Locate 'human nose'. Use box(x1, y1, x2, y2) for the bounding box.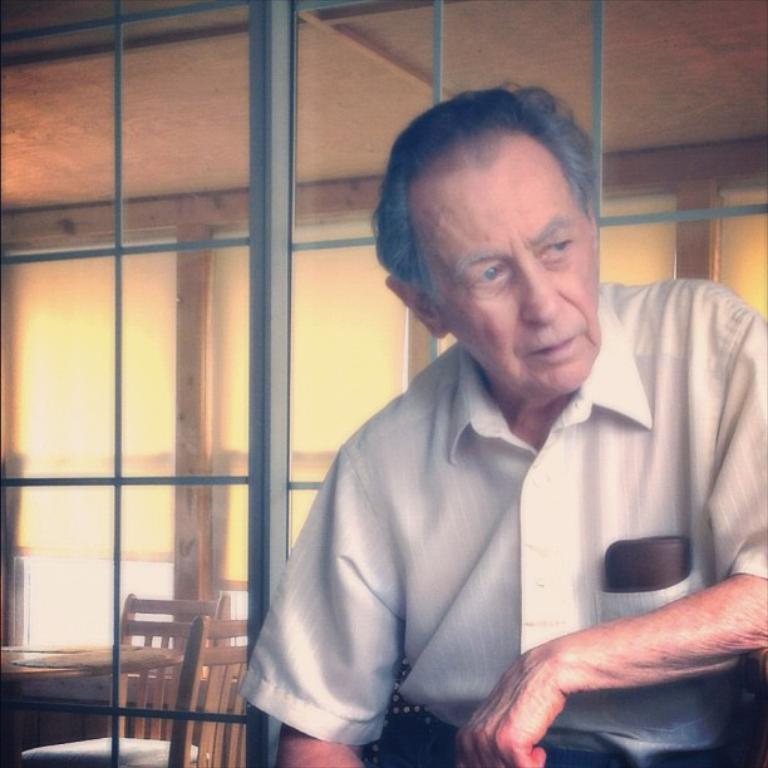
box(509, 248, 577, 330).
